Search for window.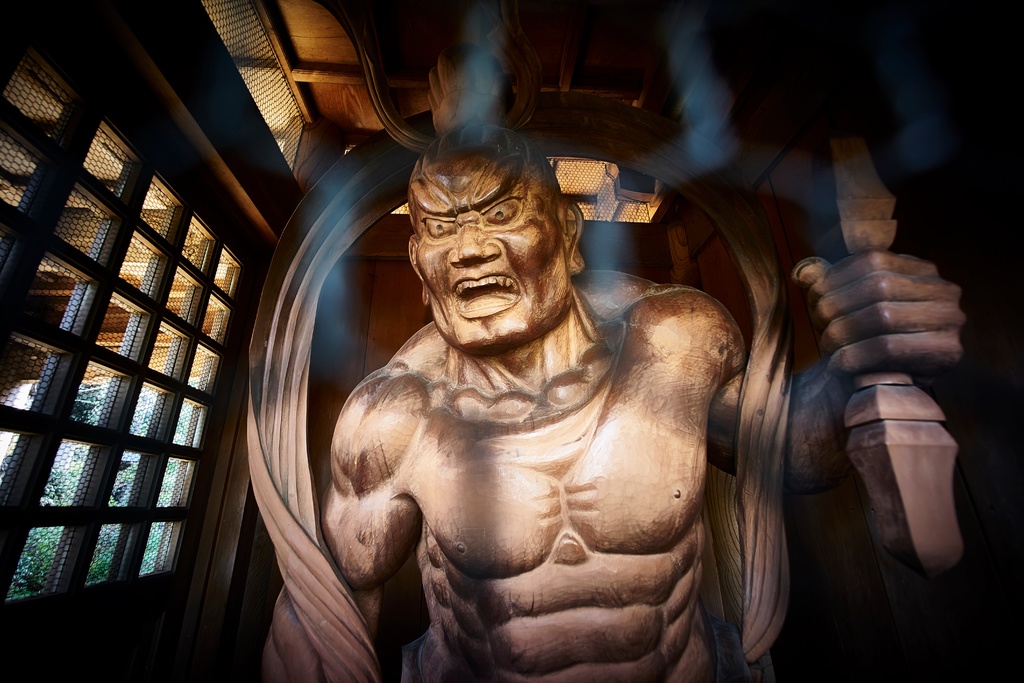
Found at x1=198 y1=0 x2=322 y2=184.
